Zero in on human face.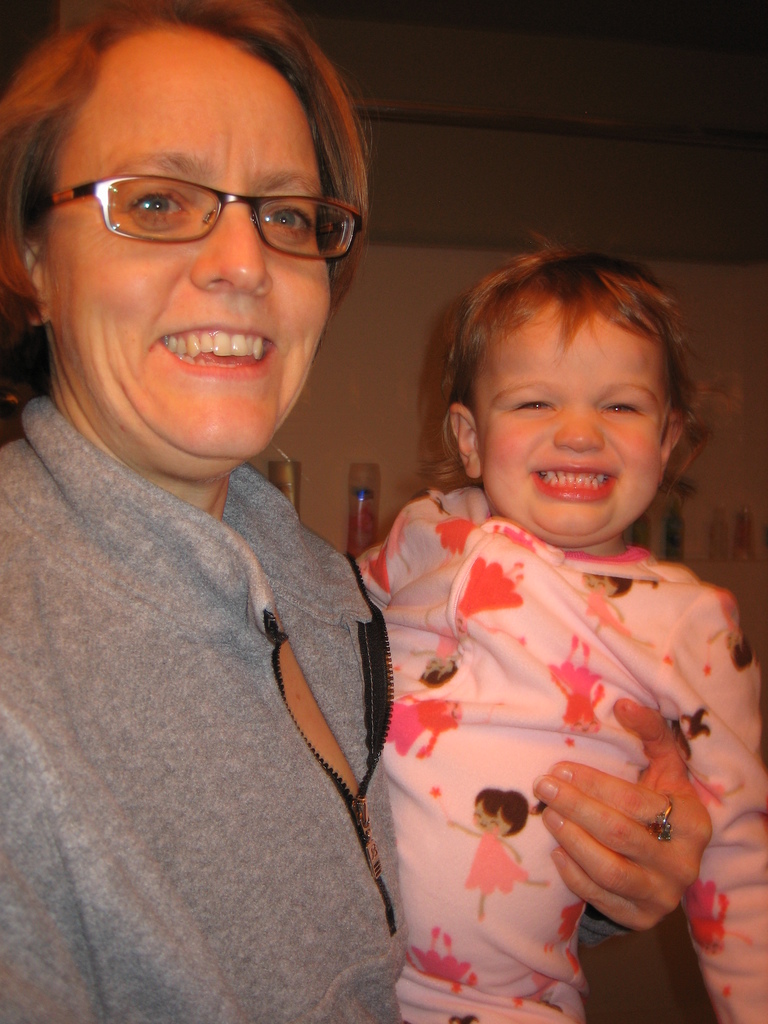
Zeroed in: <bbox>474, 298, 668, 541</bbox>.
